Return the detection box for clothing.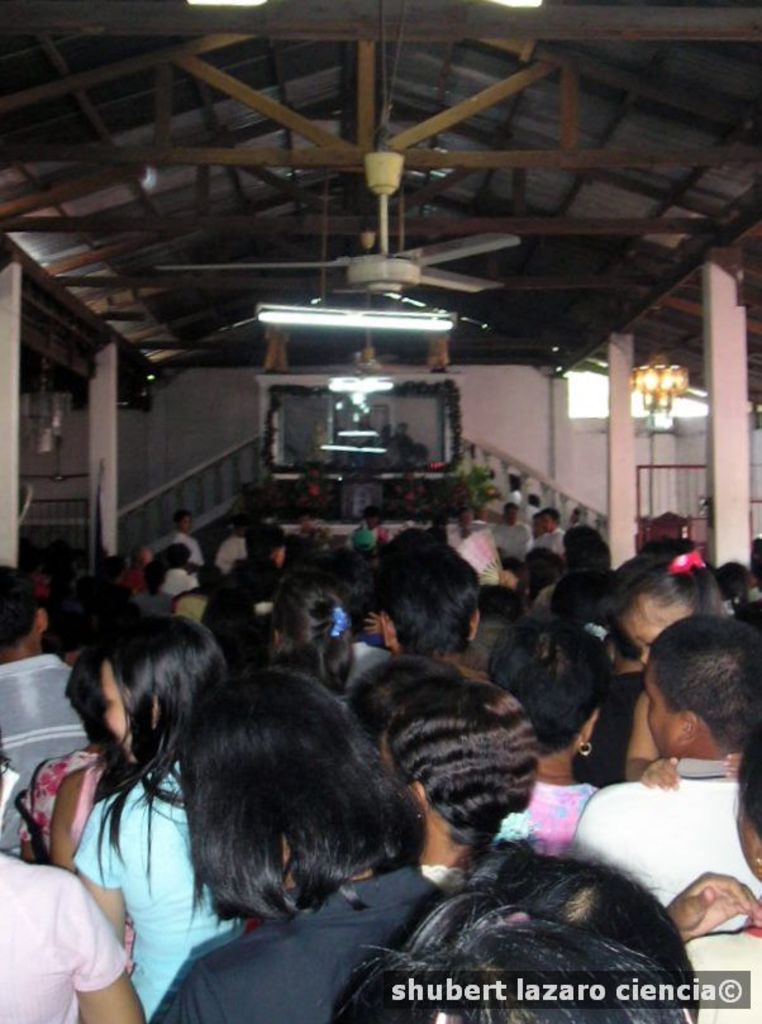
[527,768,601,861].
